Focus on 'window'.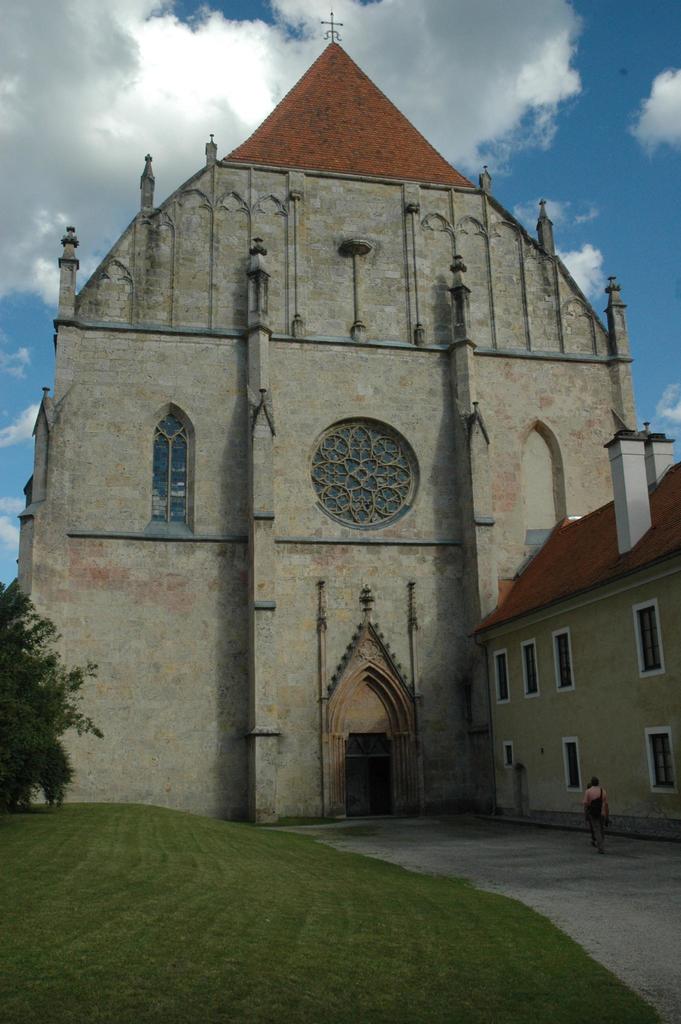
Focused at <region>148, 401, 193, 533</region>.
